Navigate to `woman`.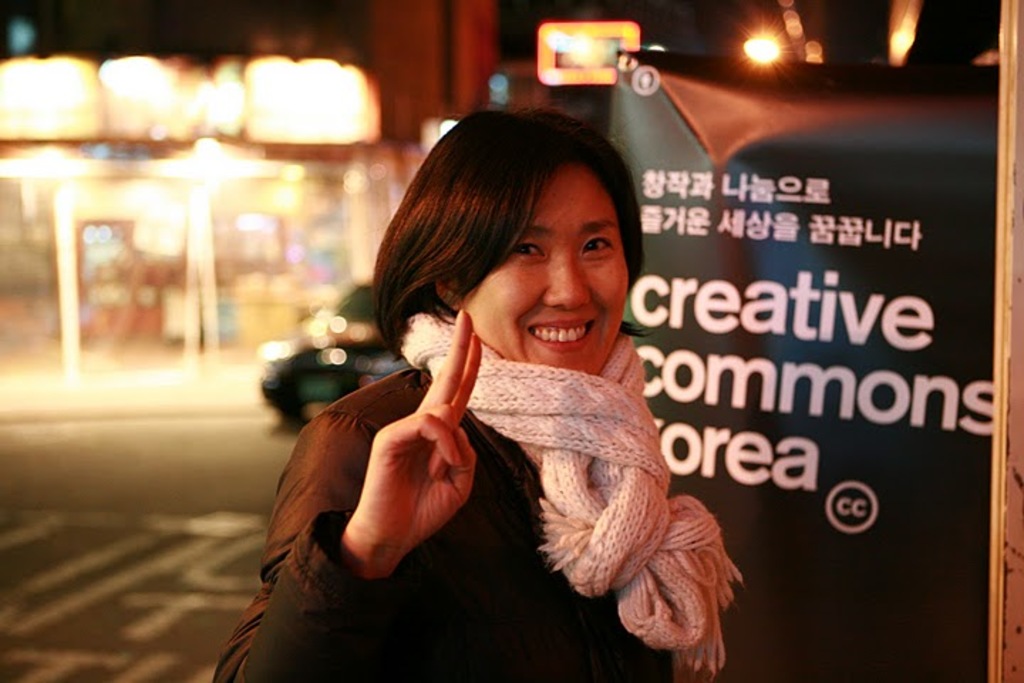
Navigation target: select_region(273, 111, 758, 682).
